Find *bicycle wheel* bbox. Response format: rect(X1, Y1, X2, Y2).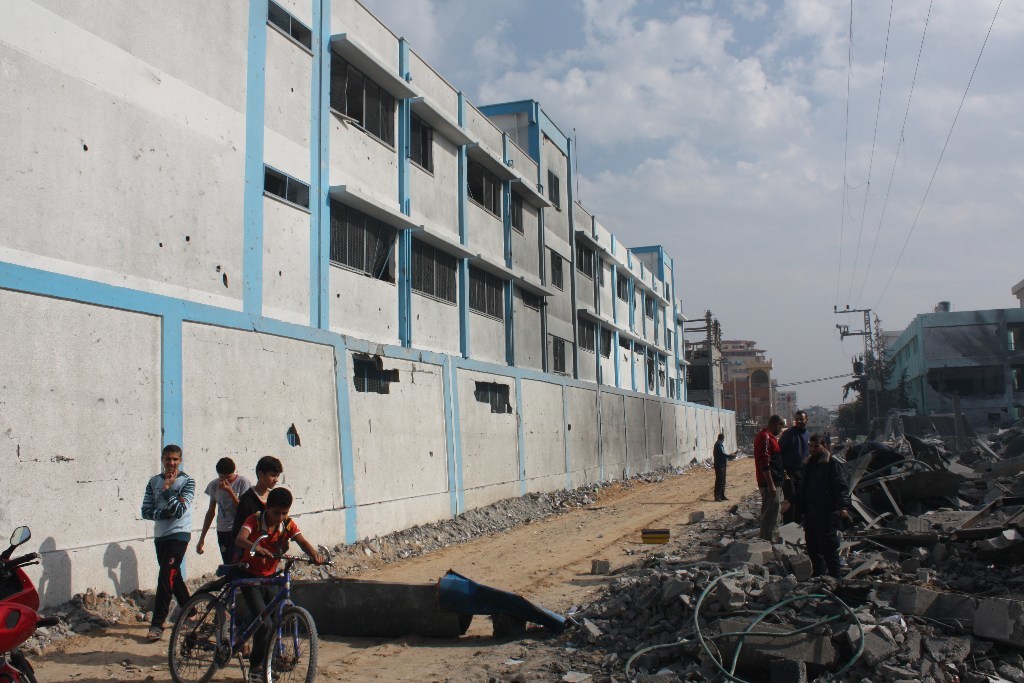
rect(262, 605, 316, 682).
